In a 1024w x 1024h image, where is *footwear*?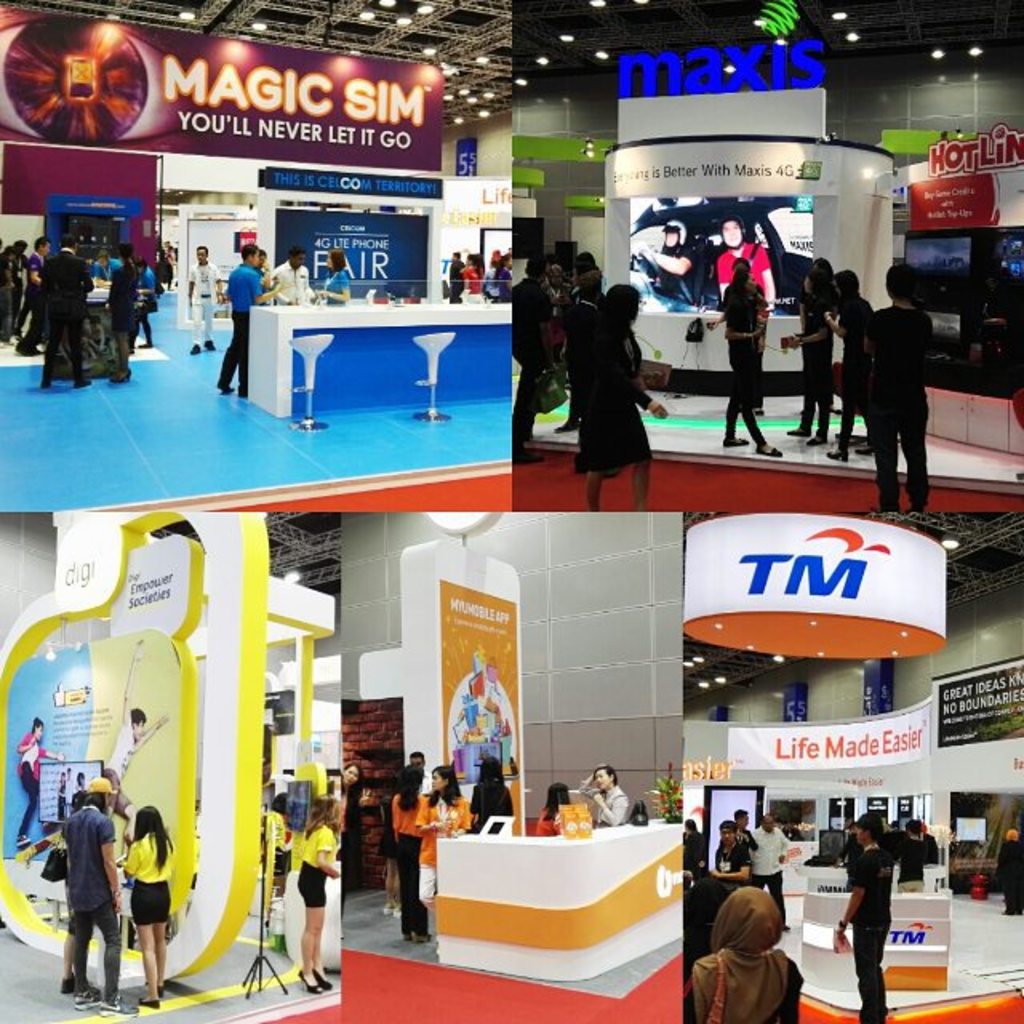
<box>91,992,134,1022</box>.
